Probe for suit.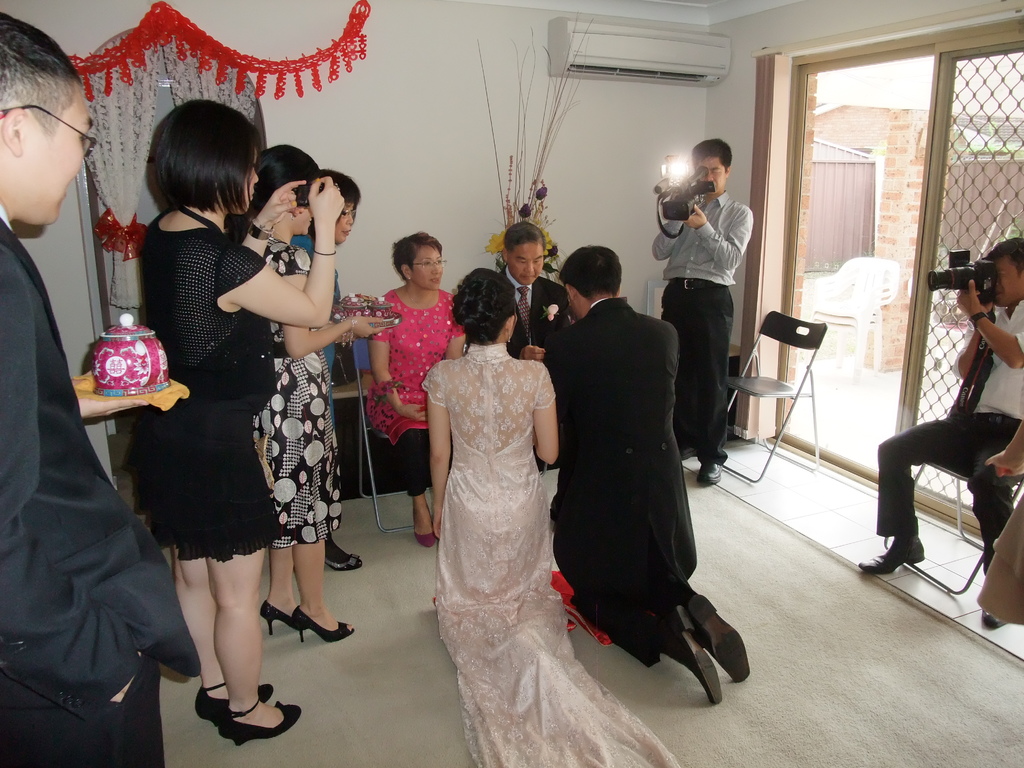
Probe result: box(0, 204, 203, 767).
